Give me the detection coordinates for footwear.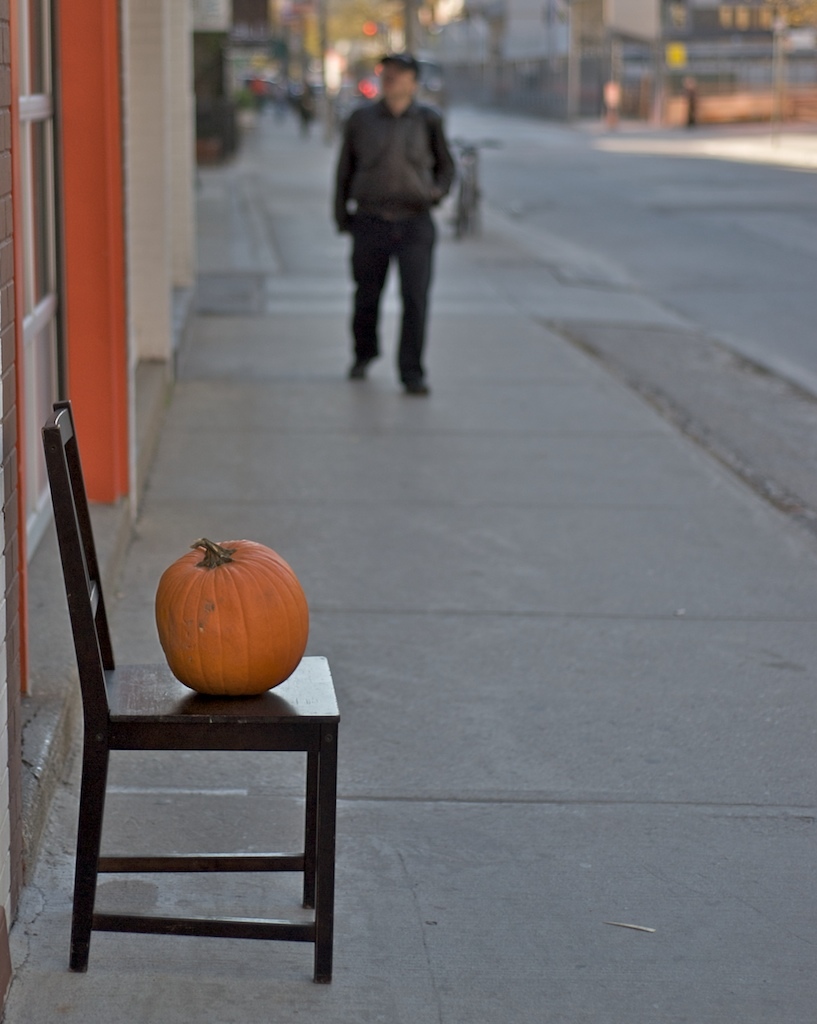
<bbox>348, 352, 378, 383</bbox>.
